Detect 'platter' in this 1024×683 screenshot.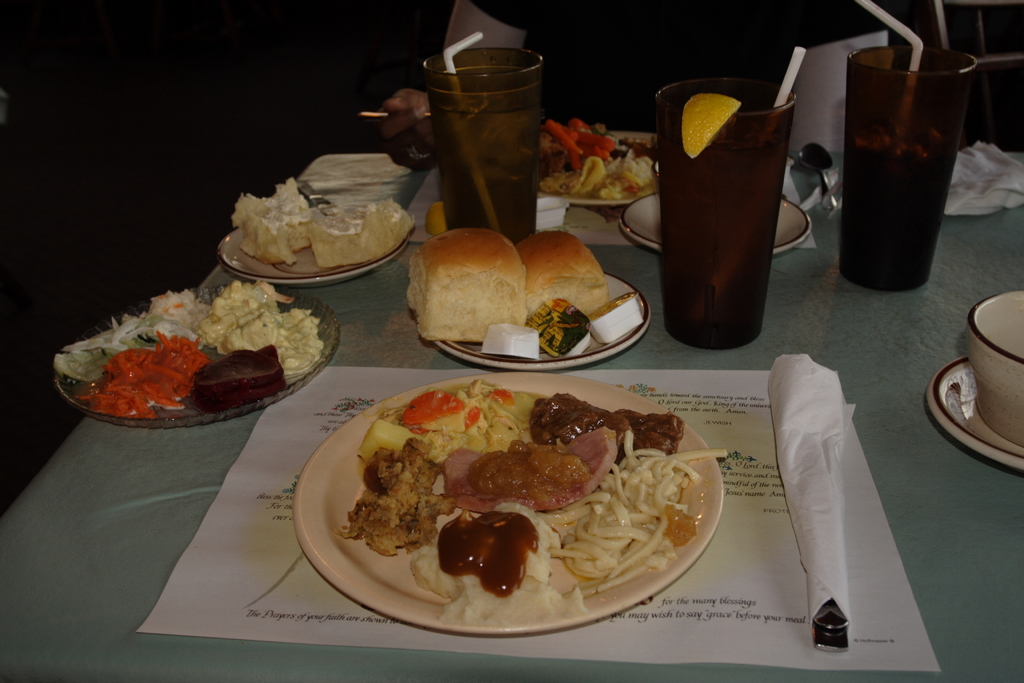
Detection: (219,226,414,287).
